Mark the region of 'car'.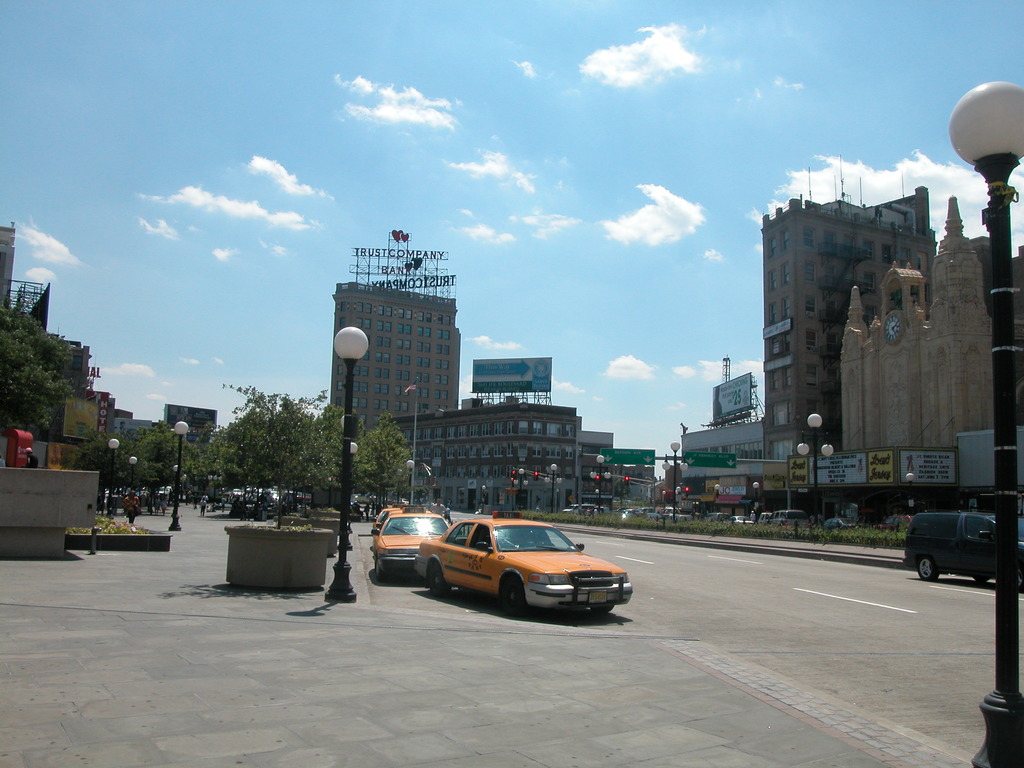
Region: BBox(819, 516, 867, 529).
